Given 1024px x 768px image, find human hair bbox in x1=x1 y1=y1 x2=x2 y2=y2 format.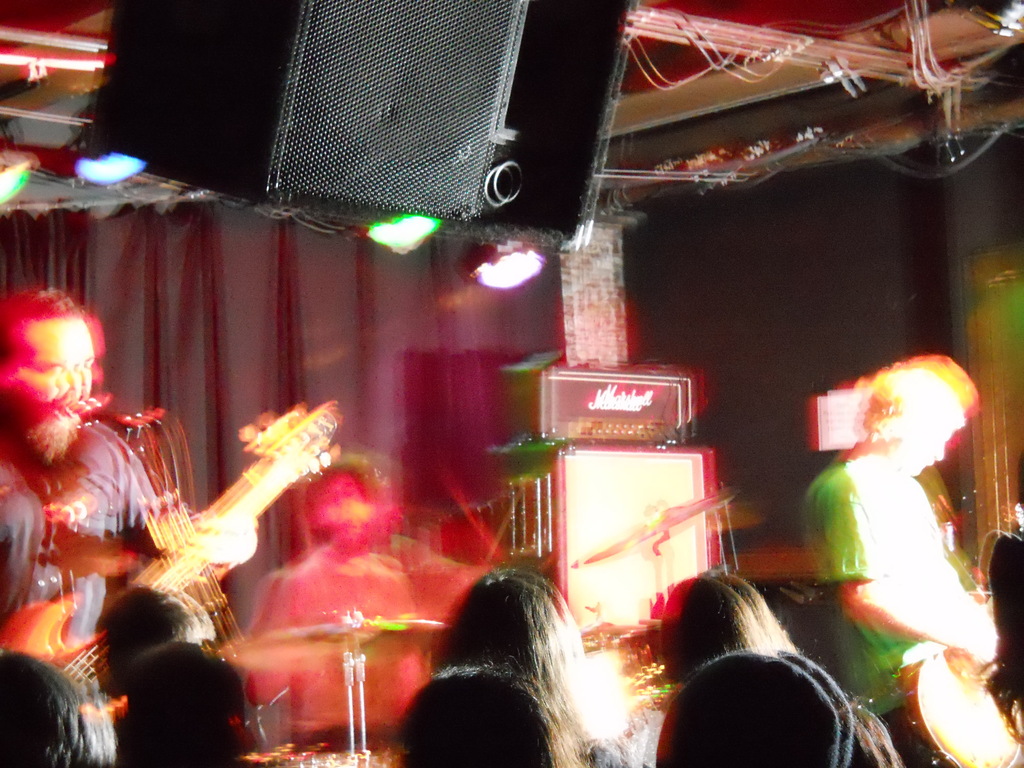
x1=658 y1=580 x2=794 y2=709.
